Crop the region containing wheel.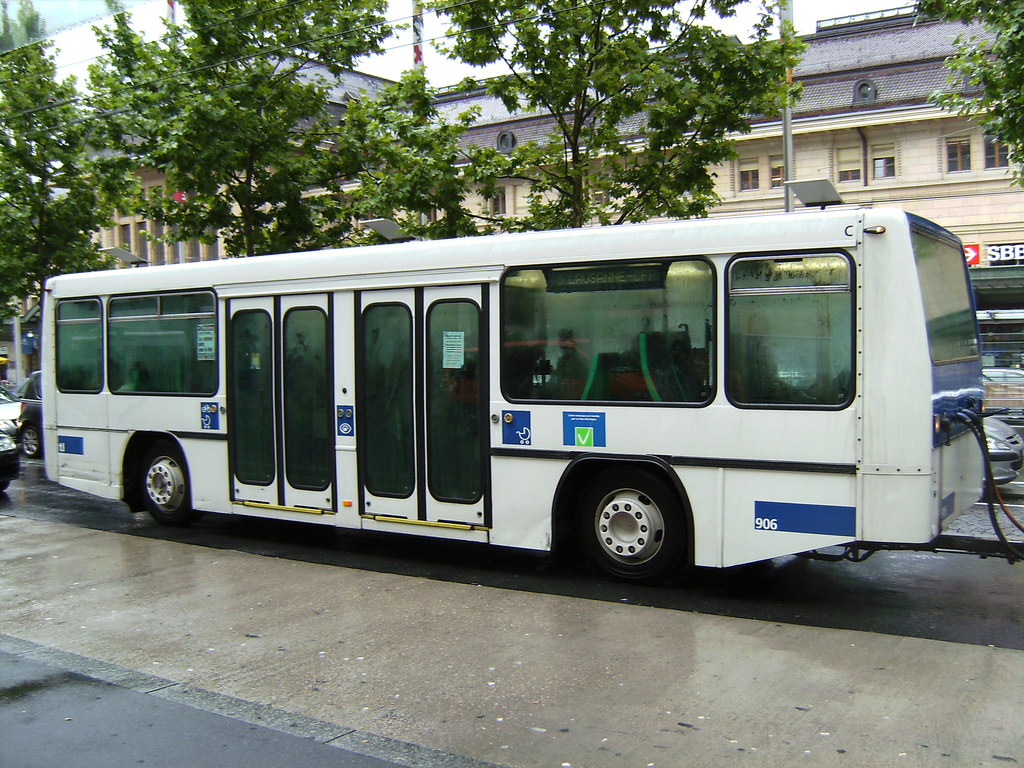
Crop region: <region>111, 448, 186, 525</region>.
